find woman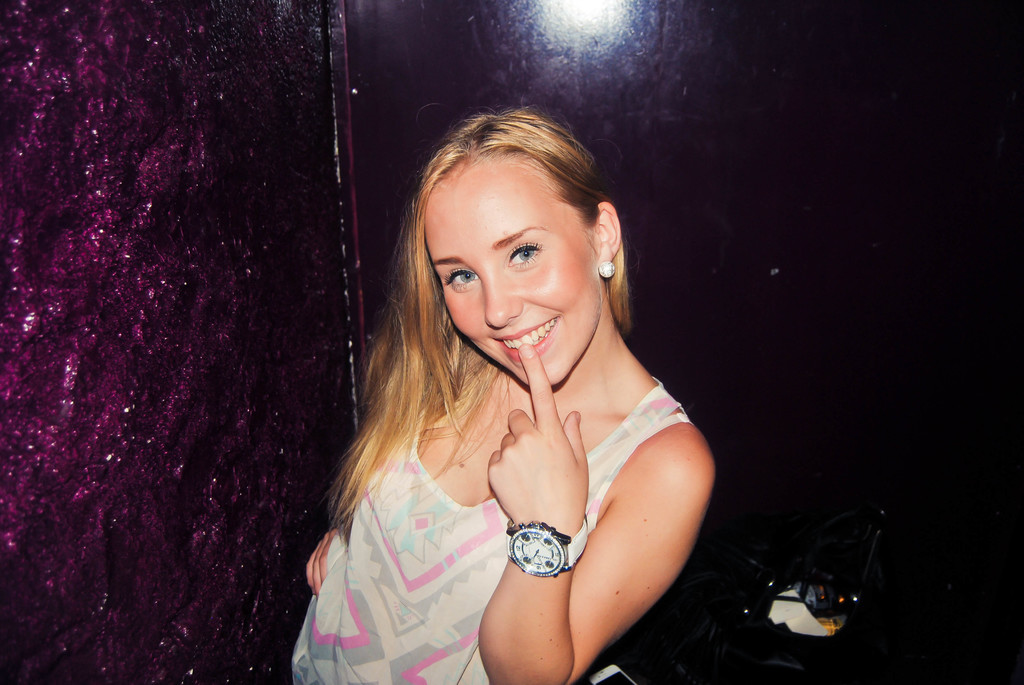
{"x1": 289, "y1": 106, "x2": 712, "y2": 684}
